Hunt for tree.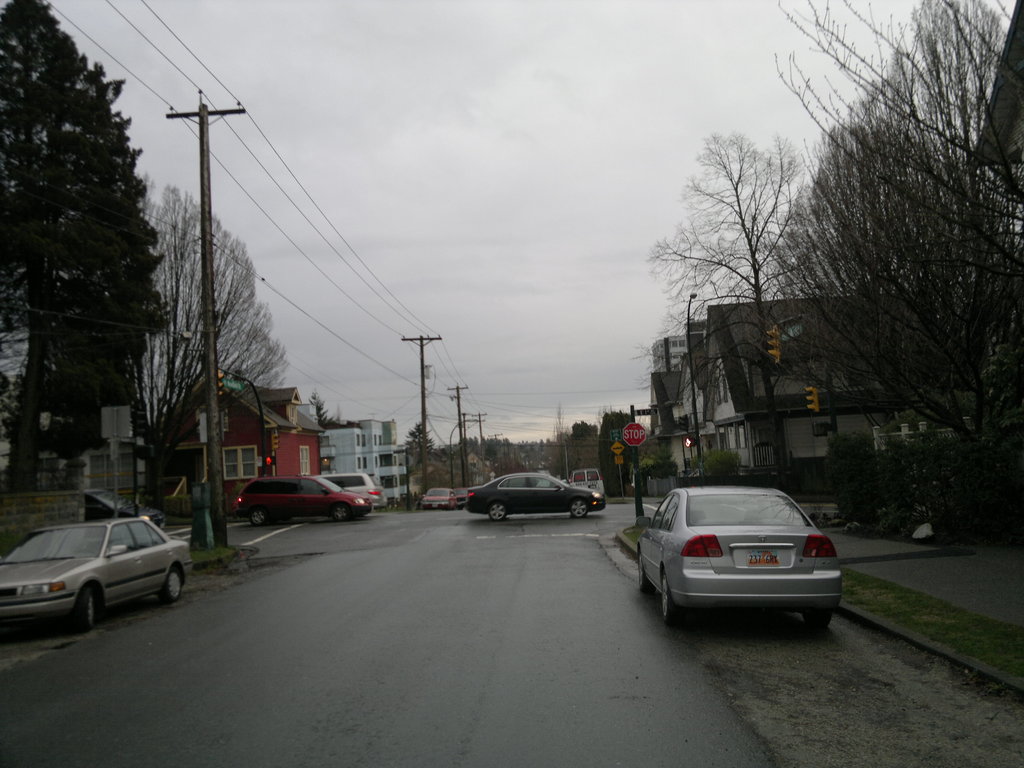
Hunted down at select_region(128, 173, 291, 483).
